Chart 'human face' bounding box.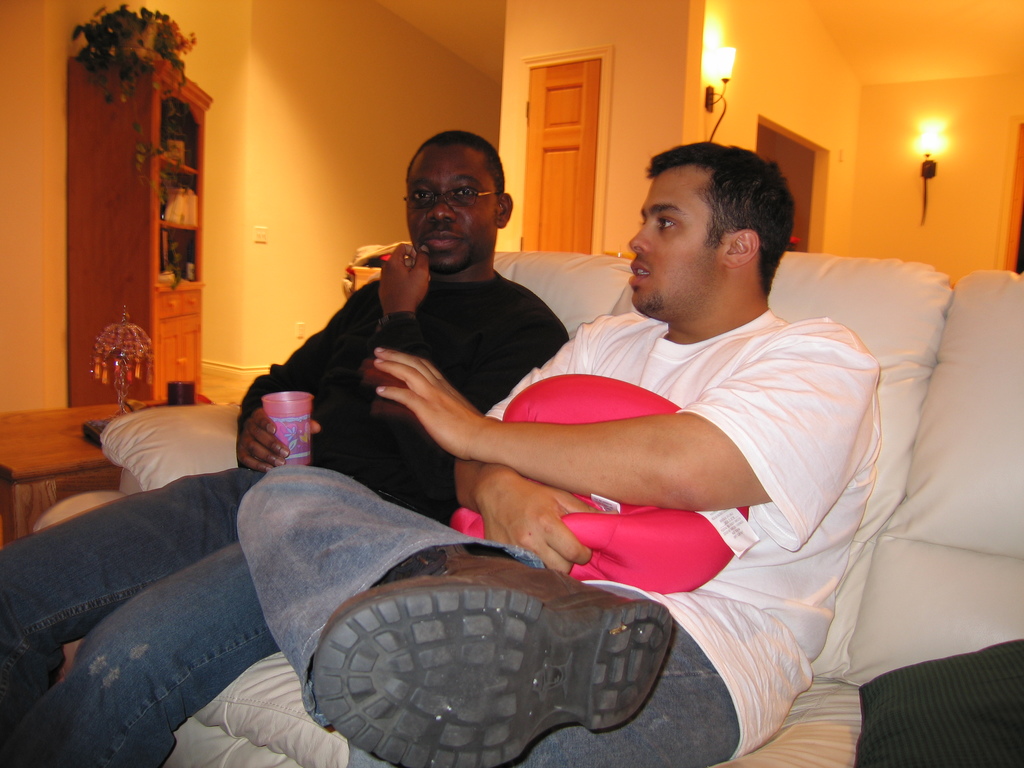
Charted: left=628, top=170, right=726, bottom=315.
